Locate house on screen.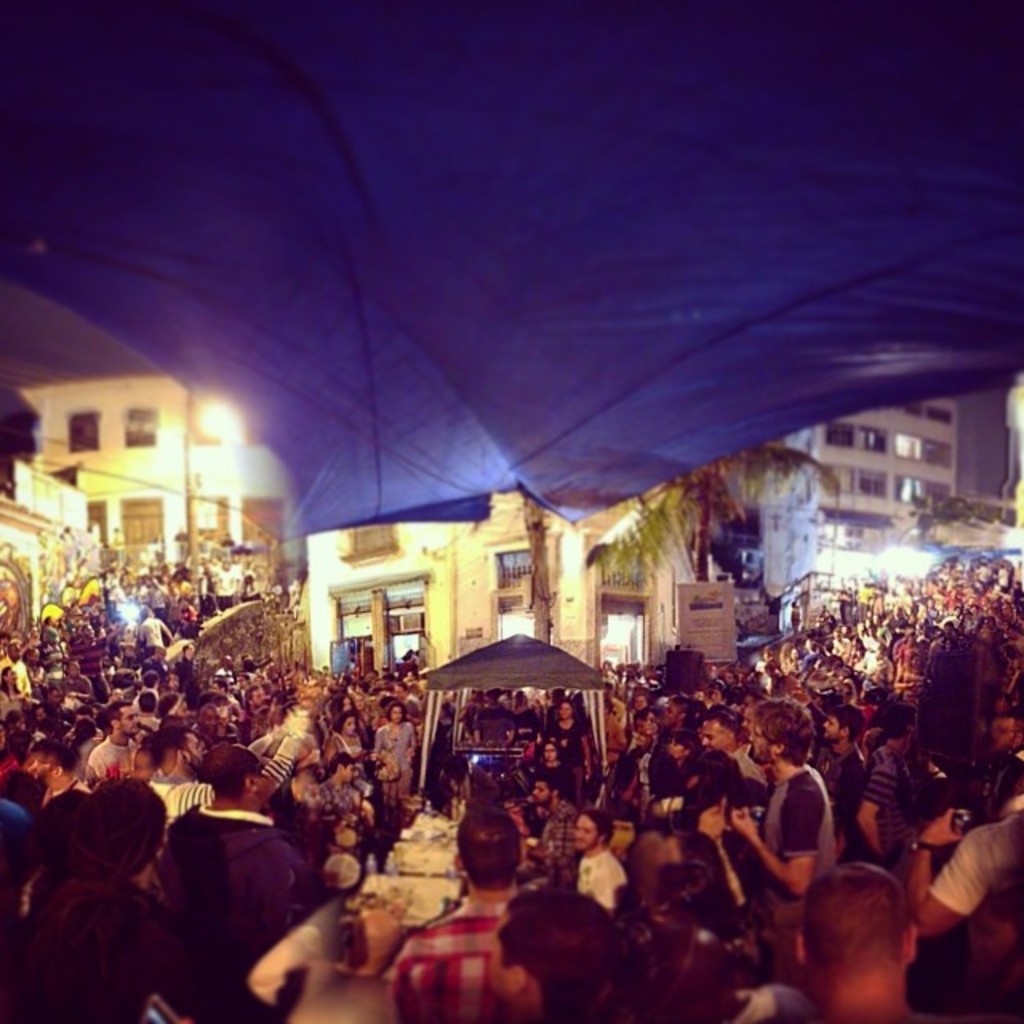
On screen at bbox=(0, 450, 114, 662).
